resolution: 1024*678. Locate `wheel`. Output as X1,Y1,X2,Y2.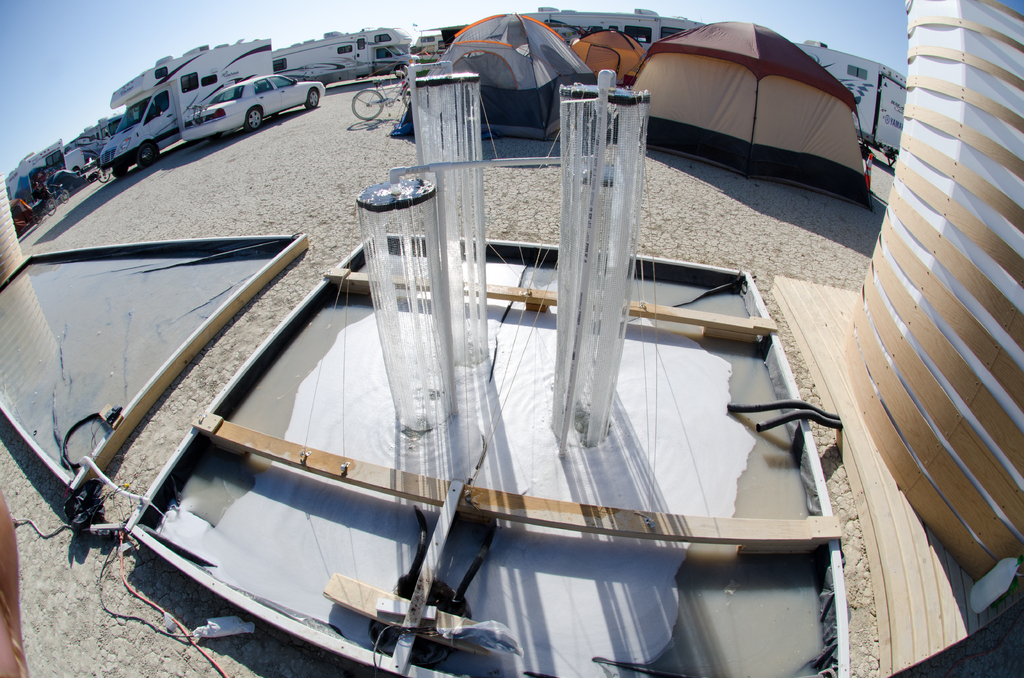
394,66,407,77.
